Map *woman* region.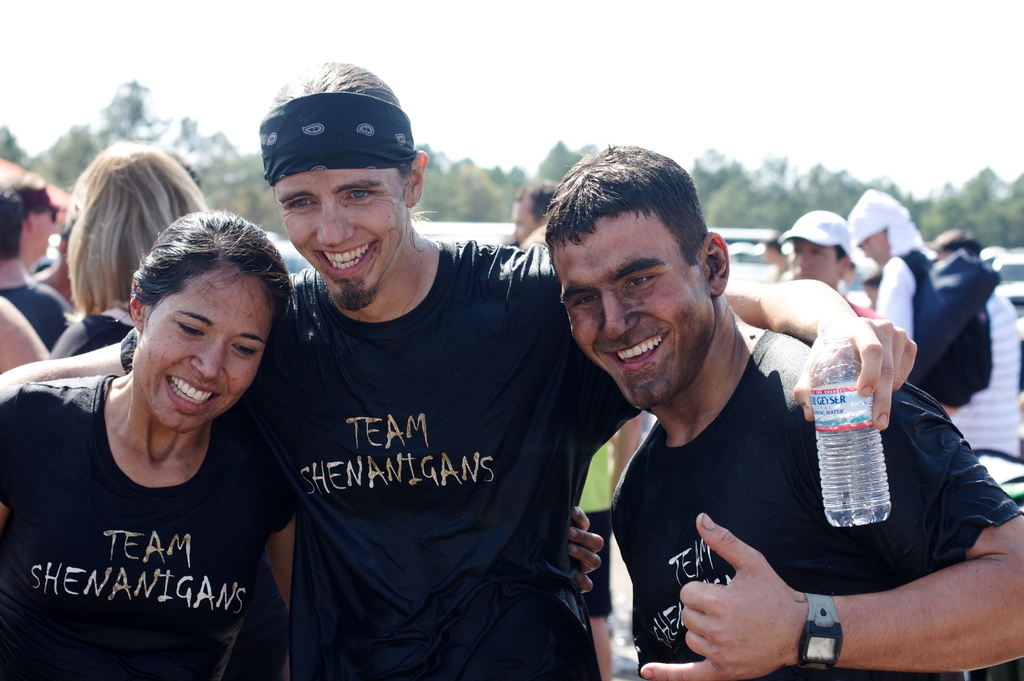
Mapped to l=26, t=208, r=333, b=650.
